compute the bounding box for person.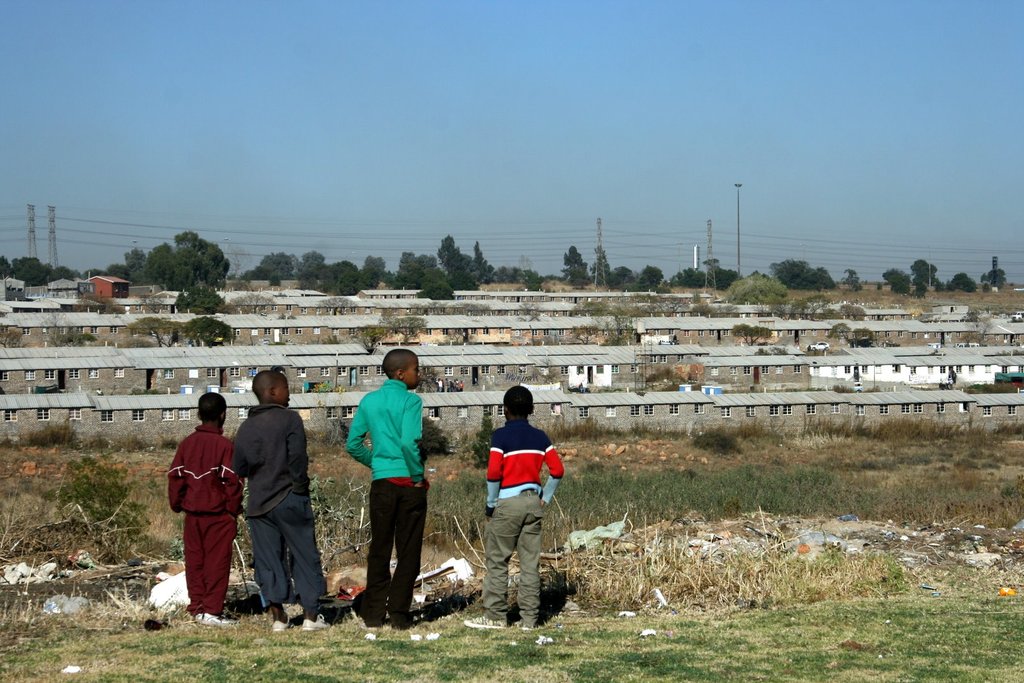
<region>225, 367, 332, 631</region>.
